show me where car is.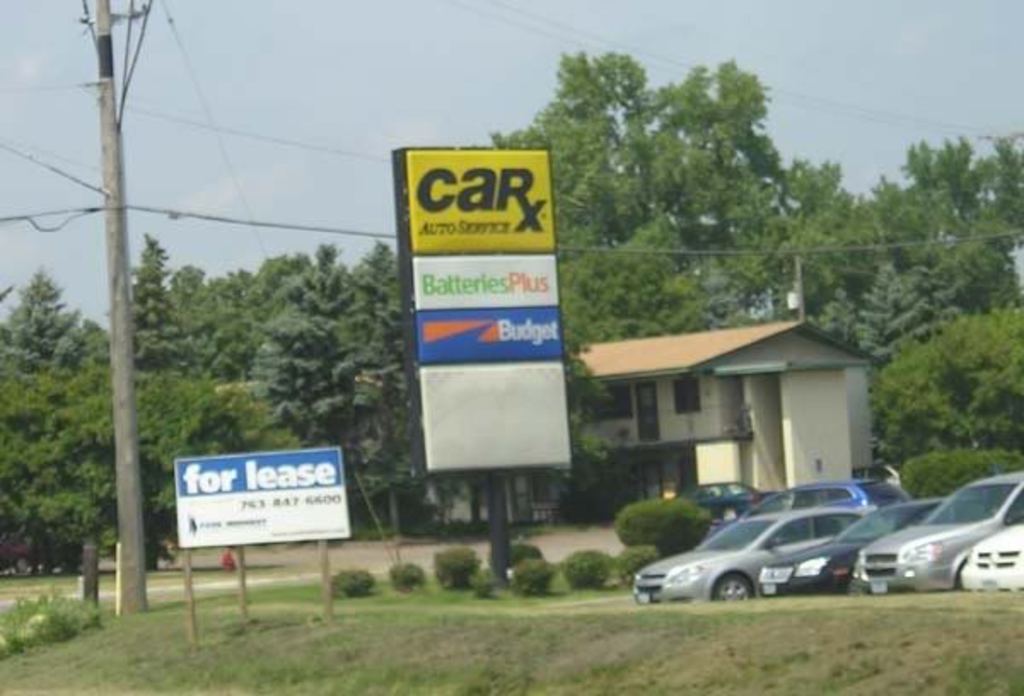
car is at crop(753, 490, 954, 592).
